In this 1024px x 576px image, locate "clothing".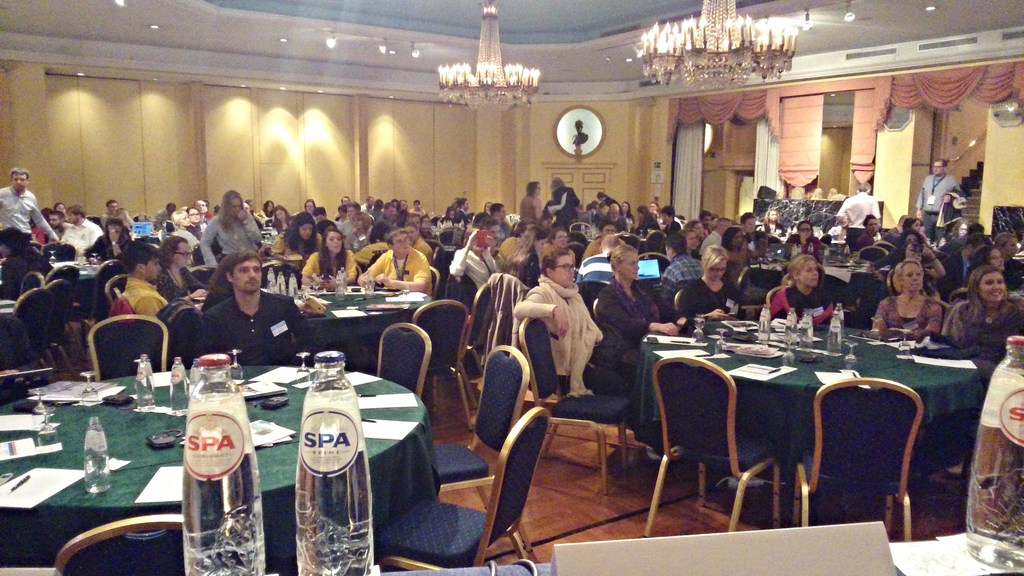
Bounding box: Rect(58, 217, 102, 261).
